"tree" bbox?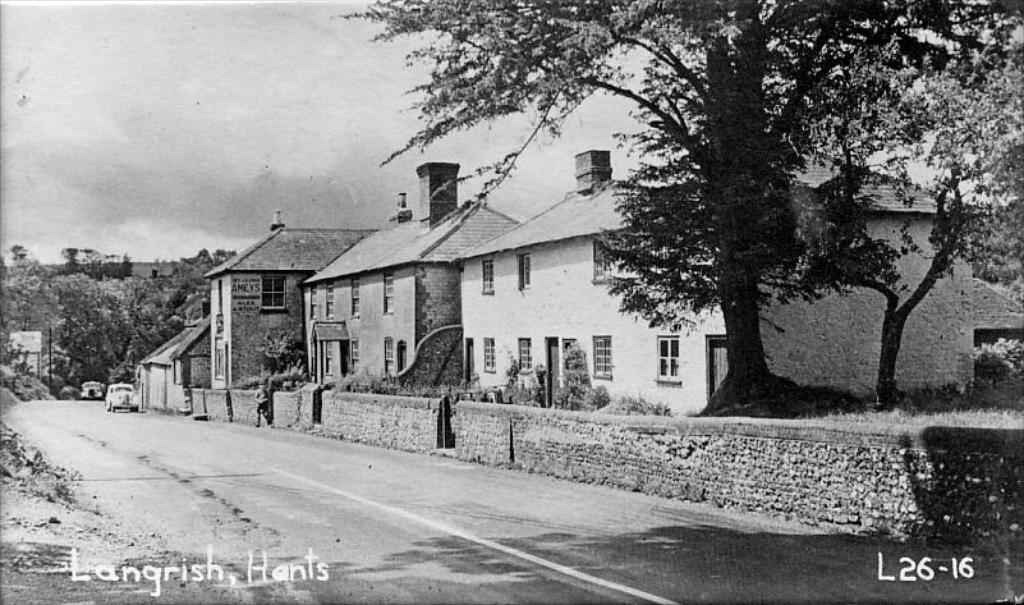
locate(335, 0, 1023, 402)
